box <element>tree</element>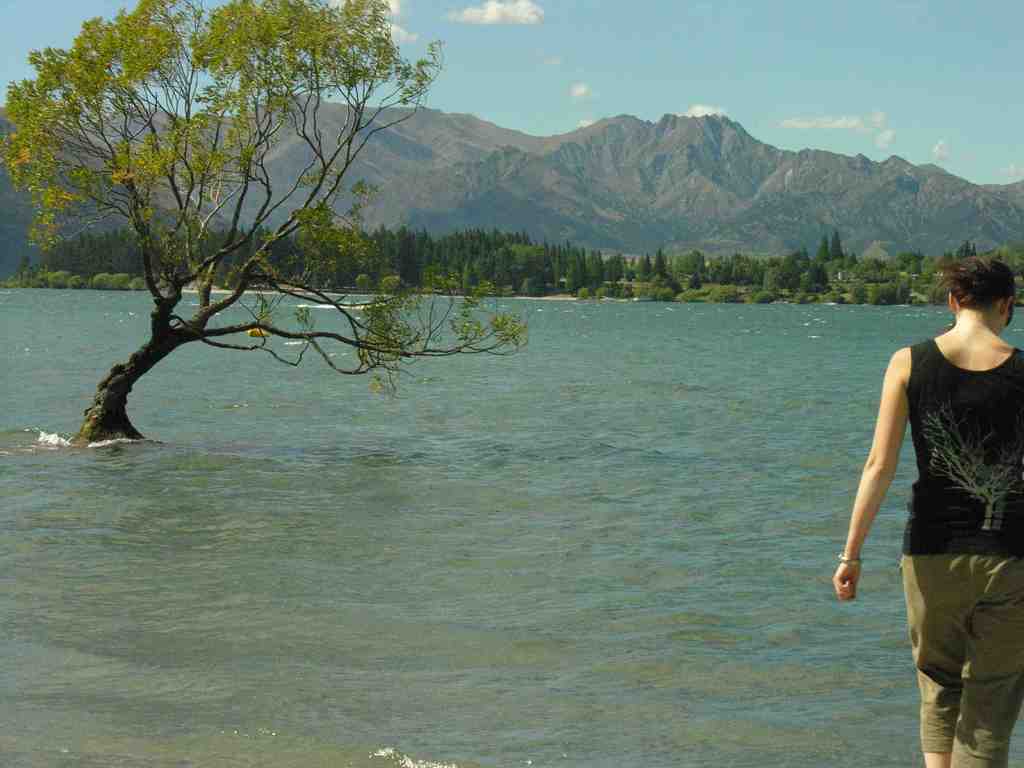
bbox(134, 276, 148, 292)
